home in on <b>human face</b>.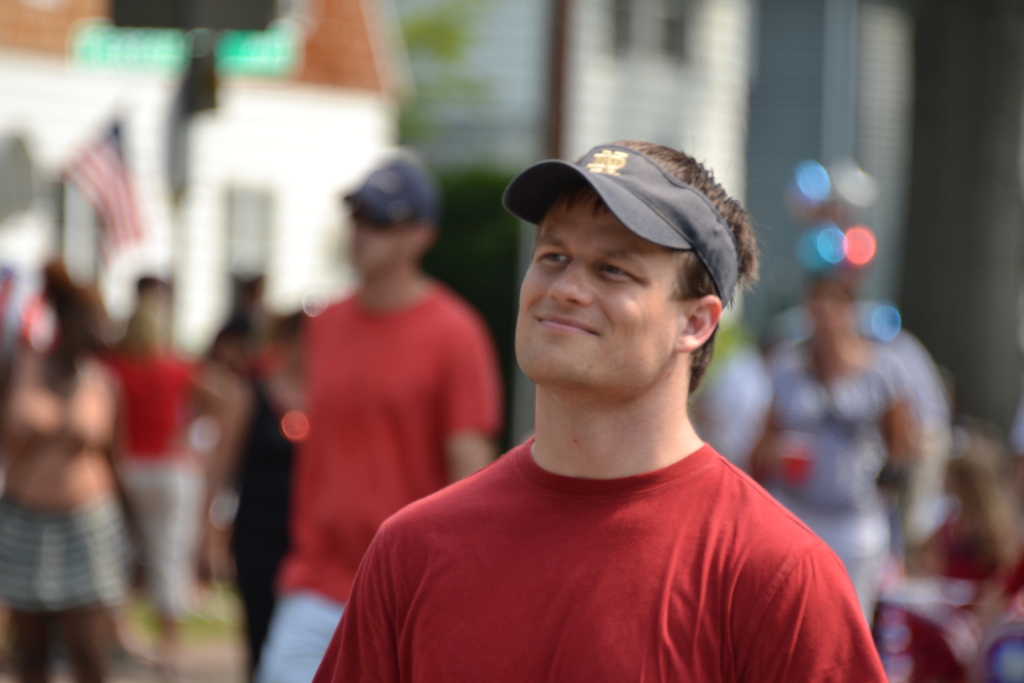
Homed in at 342/204/402/277.
